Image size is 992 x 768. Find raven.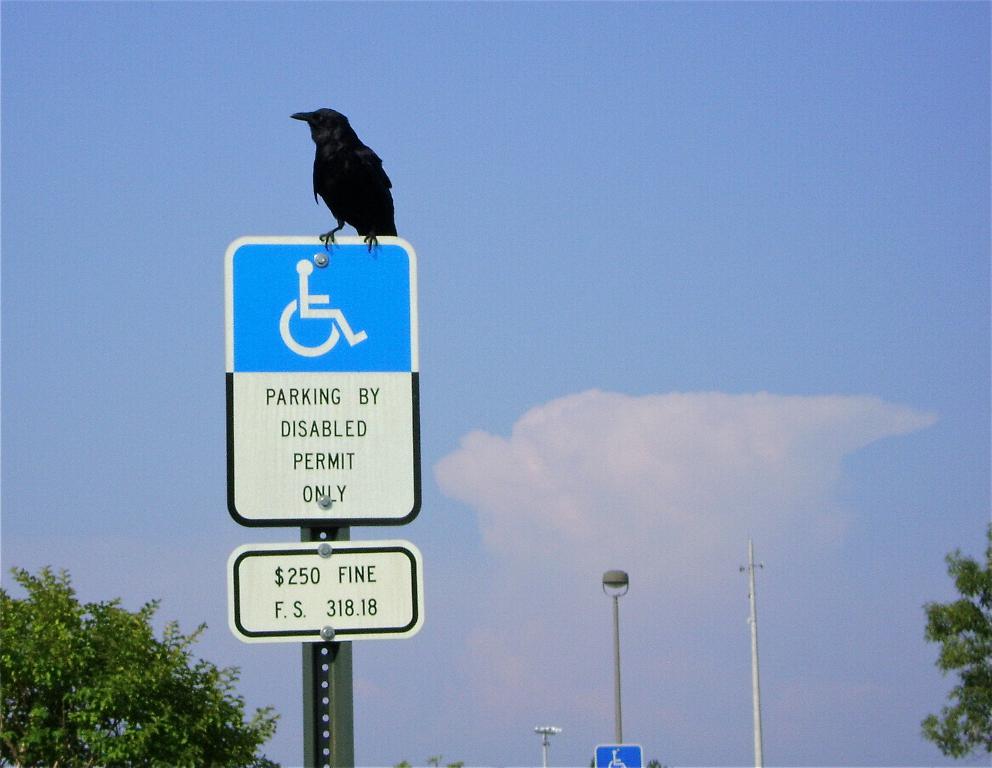
287:107:400:244.
